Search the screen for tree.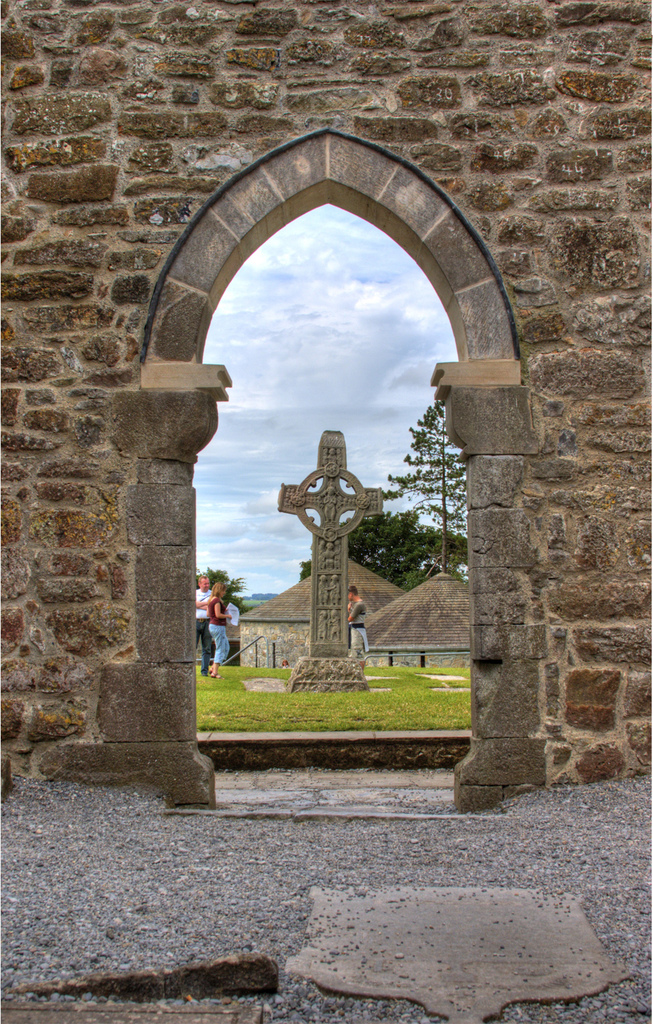
Found at Rect(296, 509, 471, 591).
